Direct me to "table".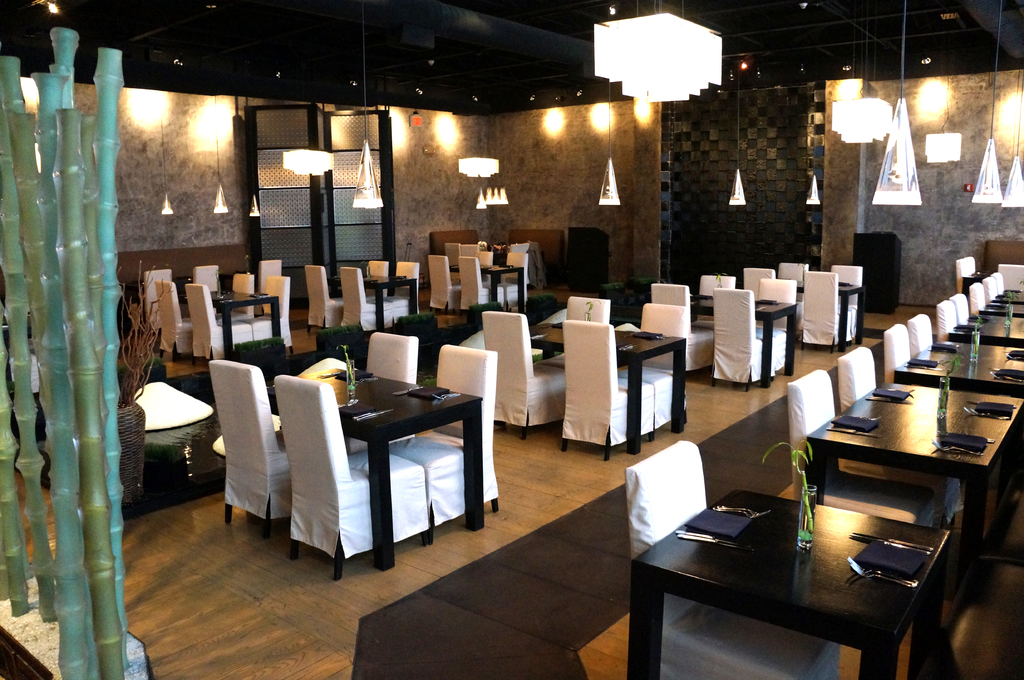
Direction: (630,487,952,679).
